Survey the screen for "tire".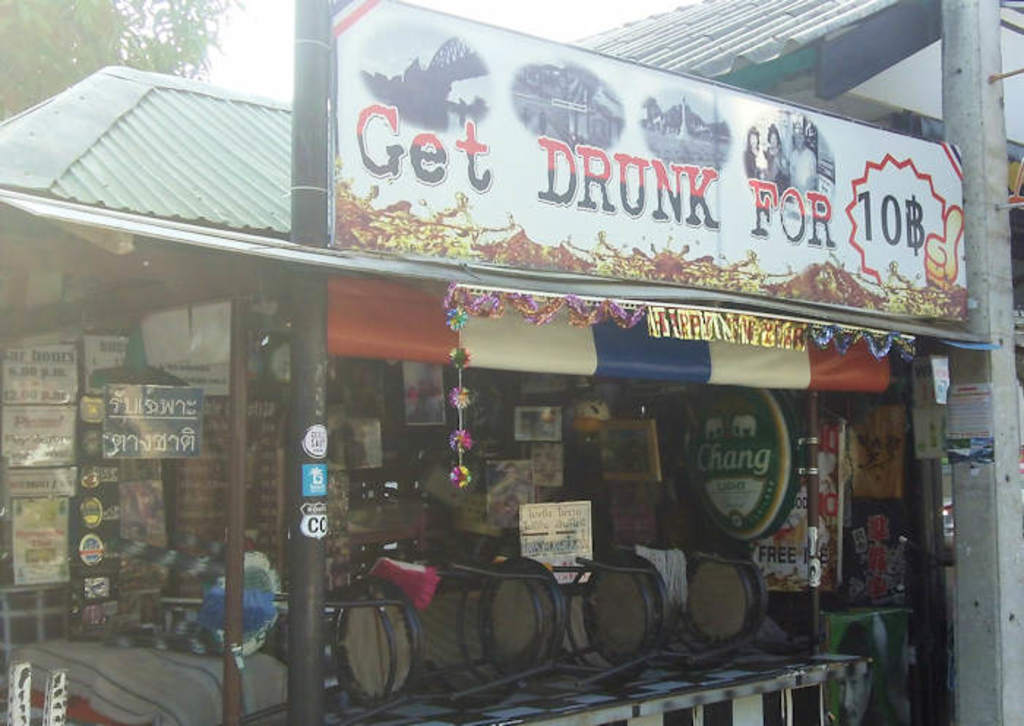
Survey found: <region>477, 558, 572, 679</region>.
